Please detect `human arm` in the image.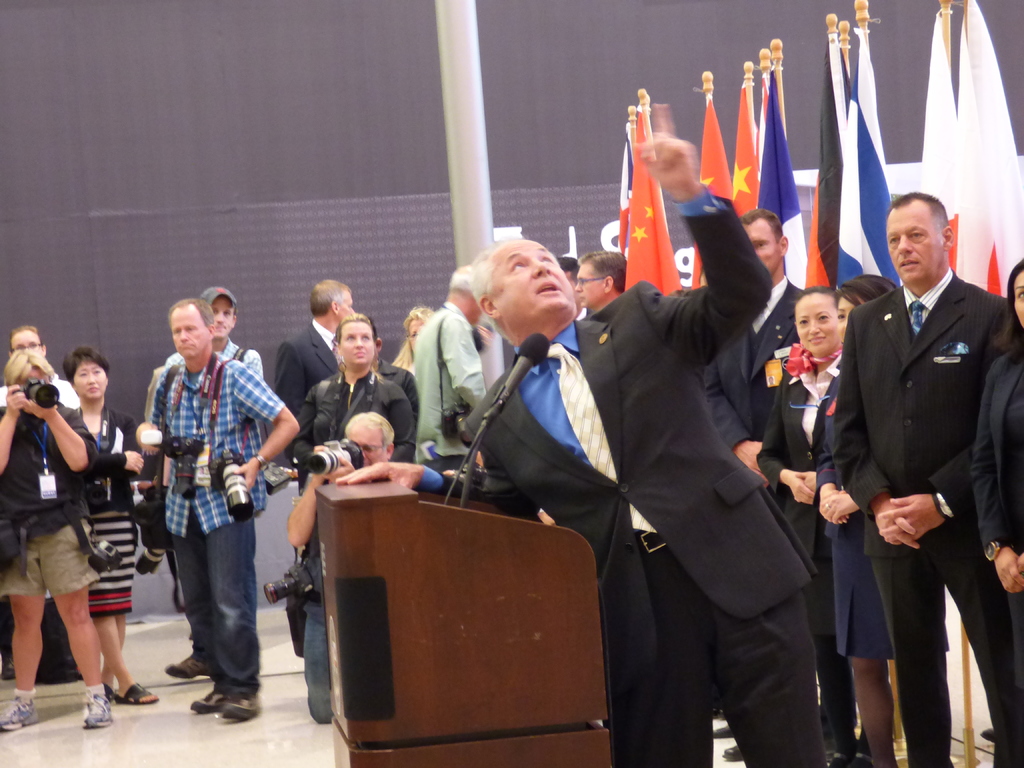
detection(0, 371, 15, 466).
